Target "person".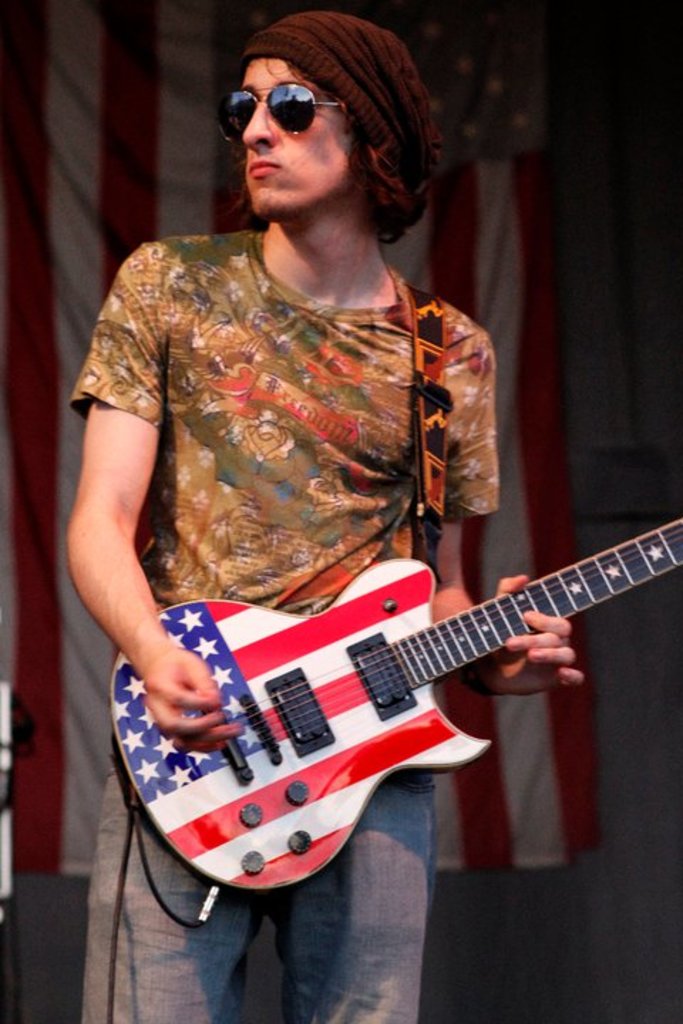
Target region: [left=84, top=118, right=640, bottom=926].
